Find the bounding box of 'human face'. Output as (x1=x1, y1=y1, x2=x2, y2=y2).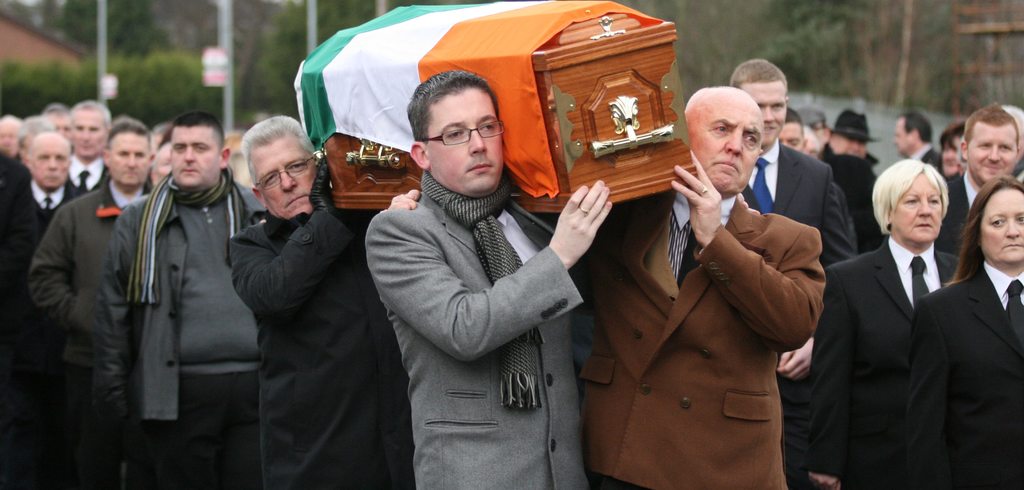
(x1=891, y1=177, x2=940, y2=249).
